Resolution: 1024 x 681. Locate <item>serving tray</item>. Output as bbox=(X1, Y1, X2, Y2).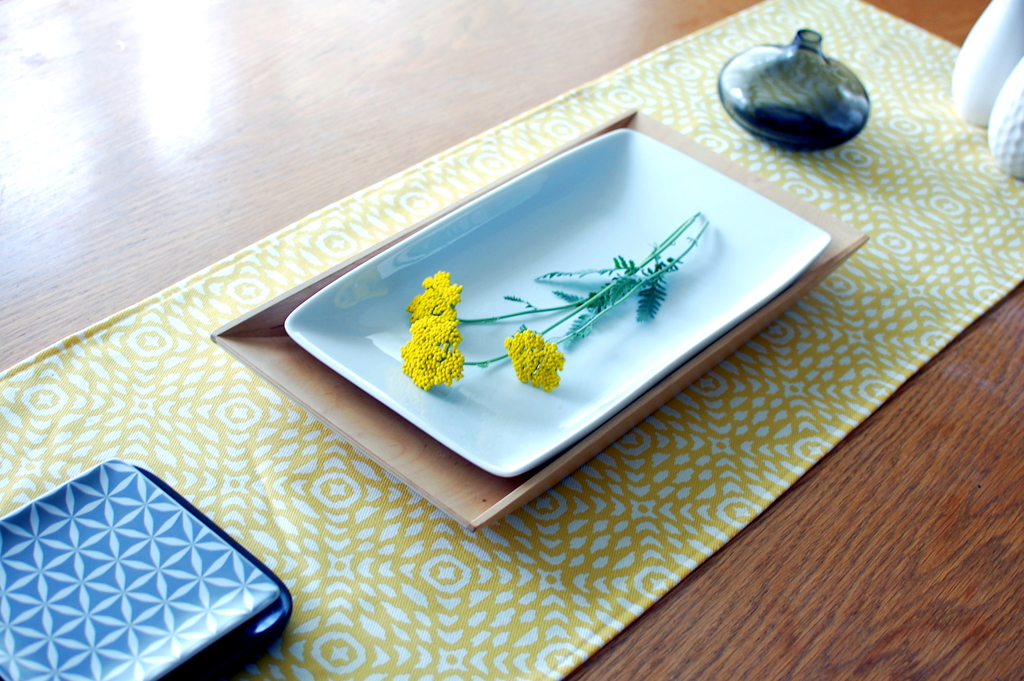
bbox=(302, 118, 833, 517).
